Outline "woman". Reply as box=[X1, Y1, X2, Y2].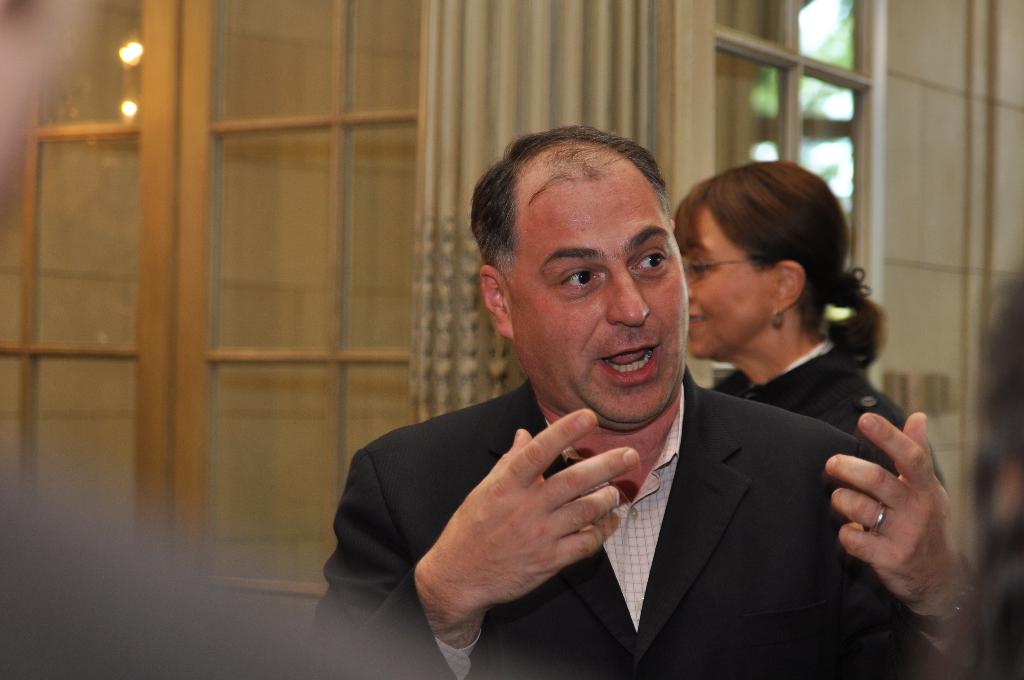
box=[668, 159, 949, 490].
